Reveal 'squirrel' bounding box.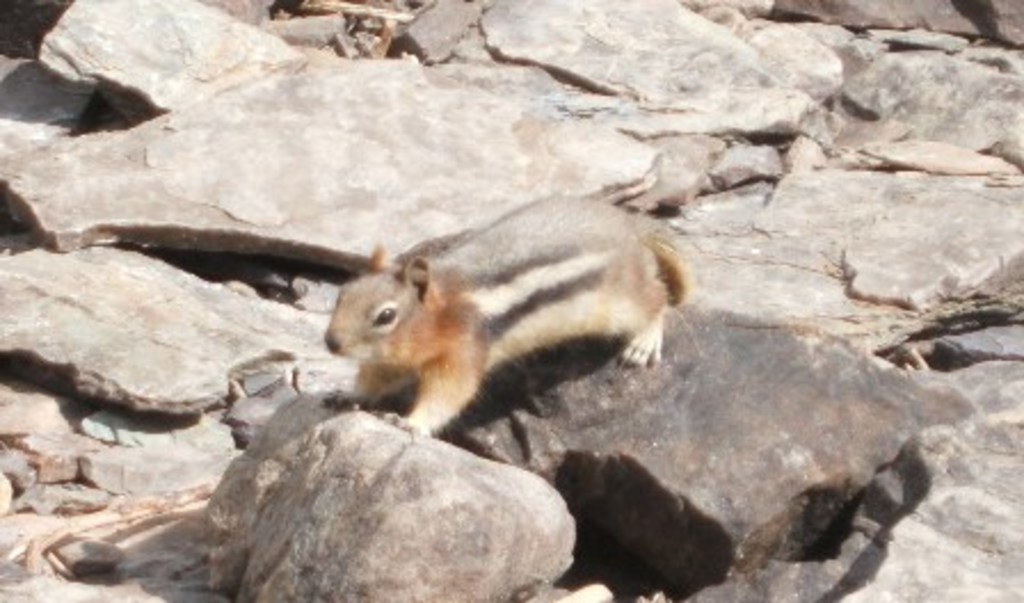
Revealed: 318, 192, 686, 443.
